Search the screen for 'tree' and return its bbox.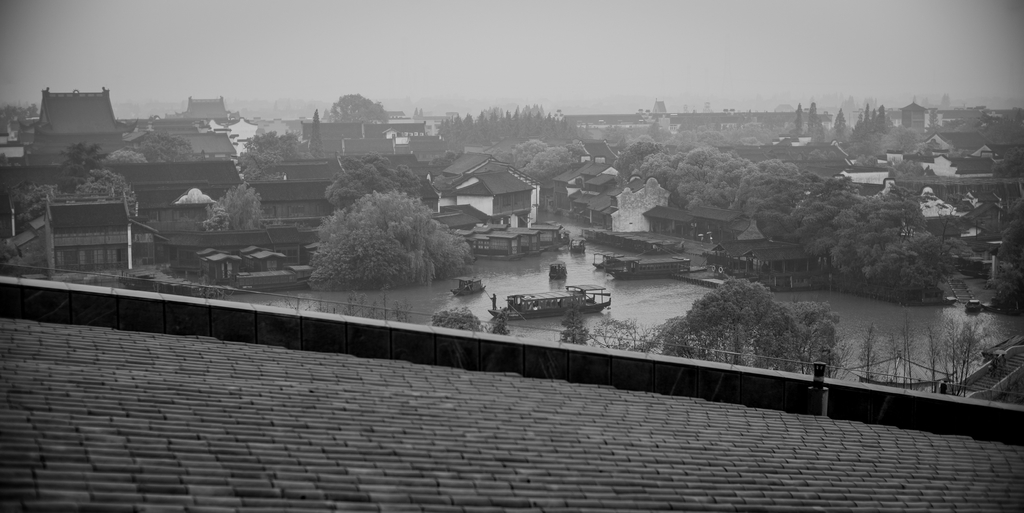
Found: (481, 307, 512, 336).
